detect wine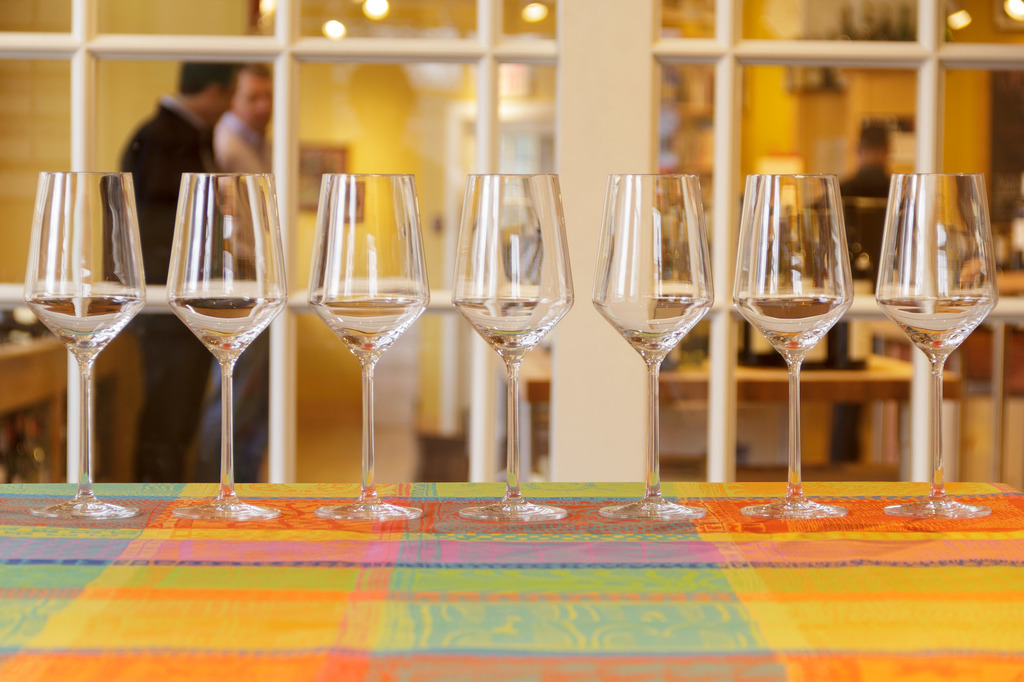
select_region(880, 296, 998, 361)
